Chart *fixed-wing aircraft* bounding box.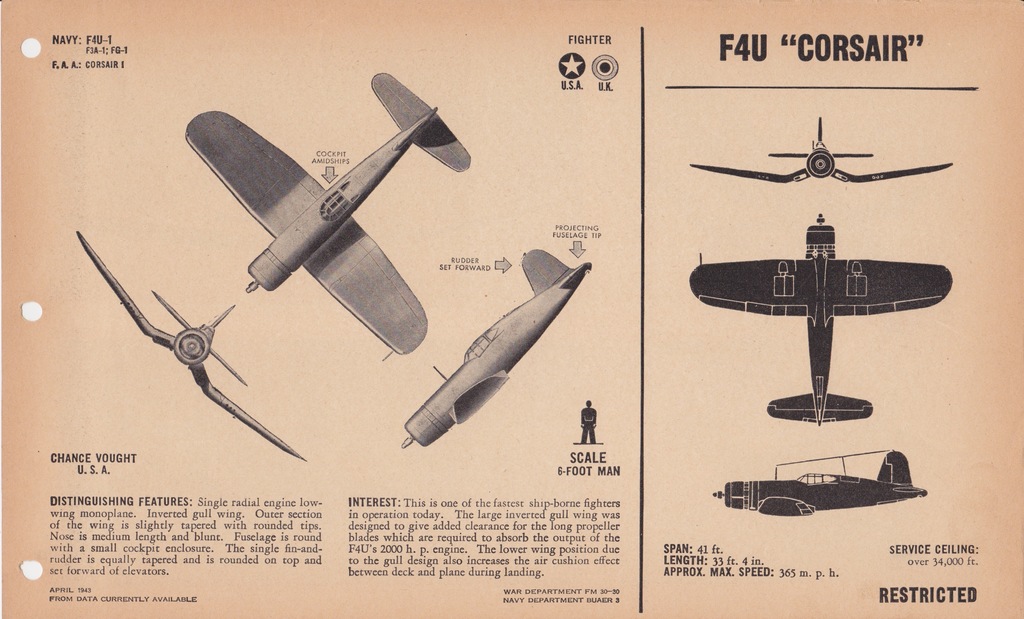
Charted: {"left": 689, "top": 115, "right": 950, "bottom": 192}.
